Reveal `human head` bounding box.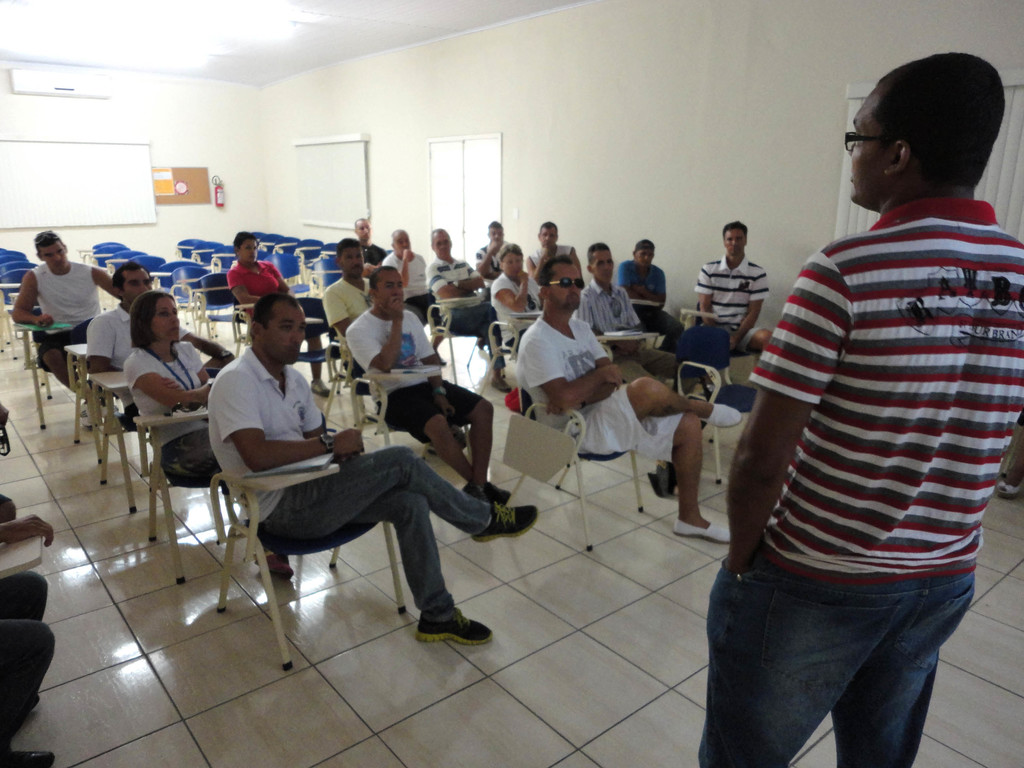
Revealed: rect(535, 221, 561, 250).
